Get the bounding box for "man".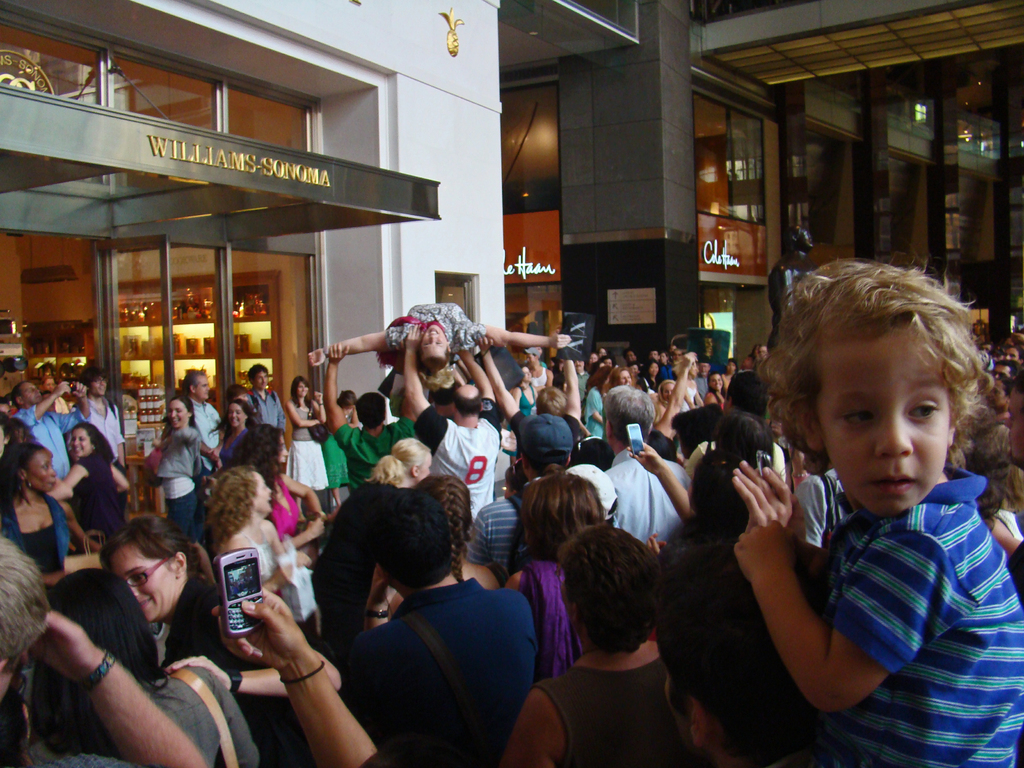
left=993, top=362, right=1019, bottom=379.
